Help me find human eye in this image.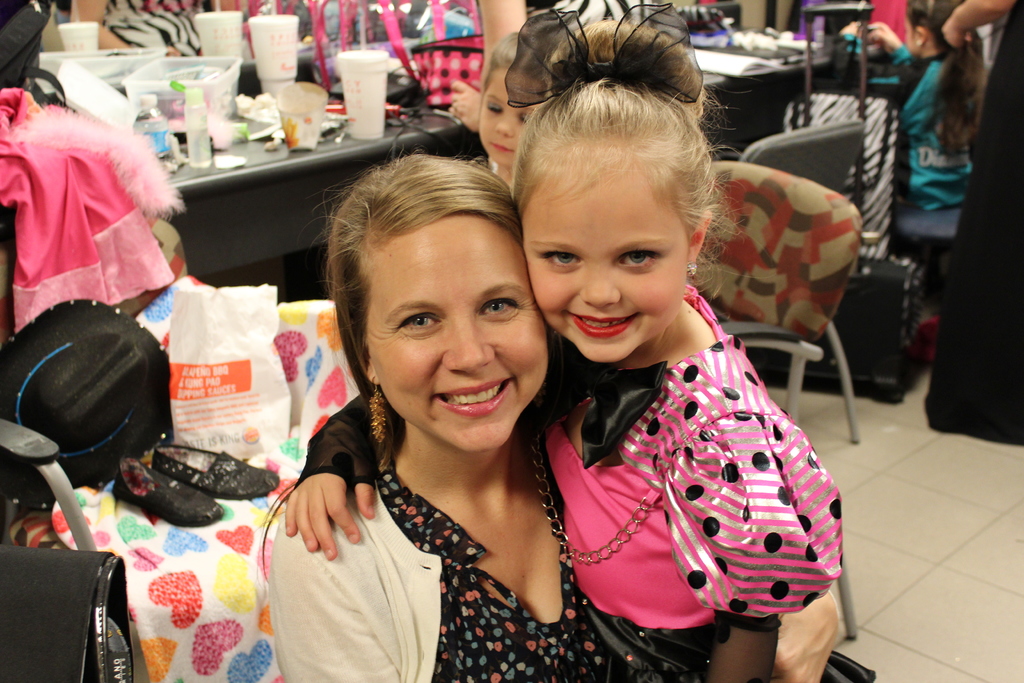
Found it: [612, 251, 655, 273].
